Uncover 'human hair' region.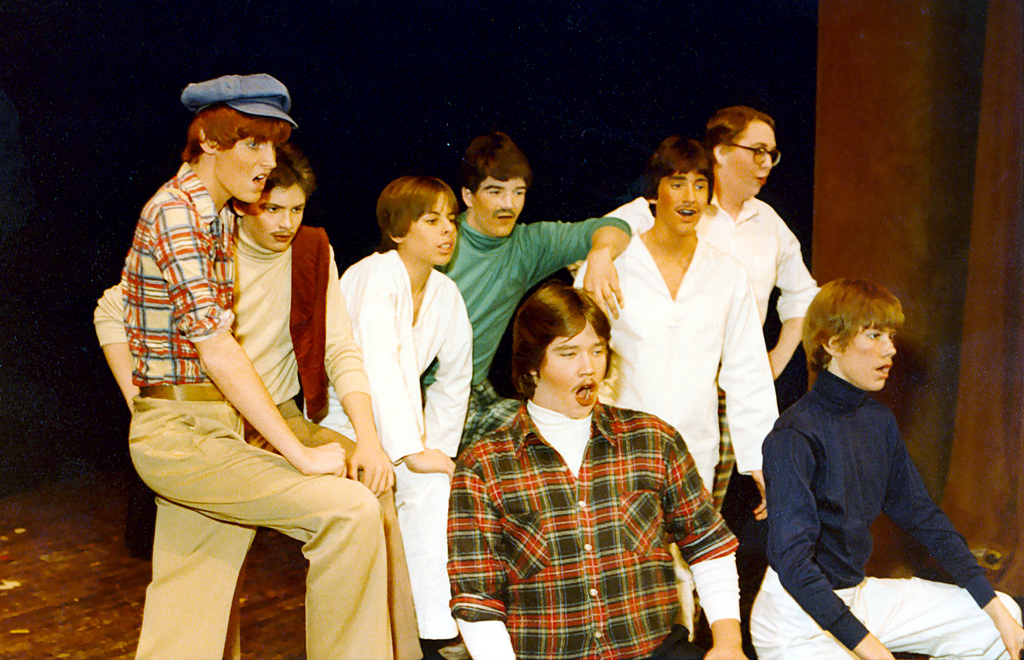
Uncovered: detection(180, 106, 295, 166).
